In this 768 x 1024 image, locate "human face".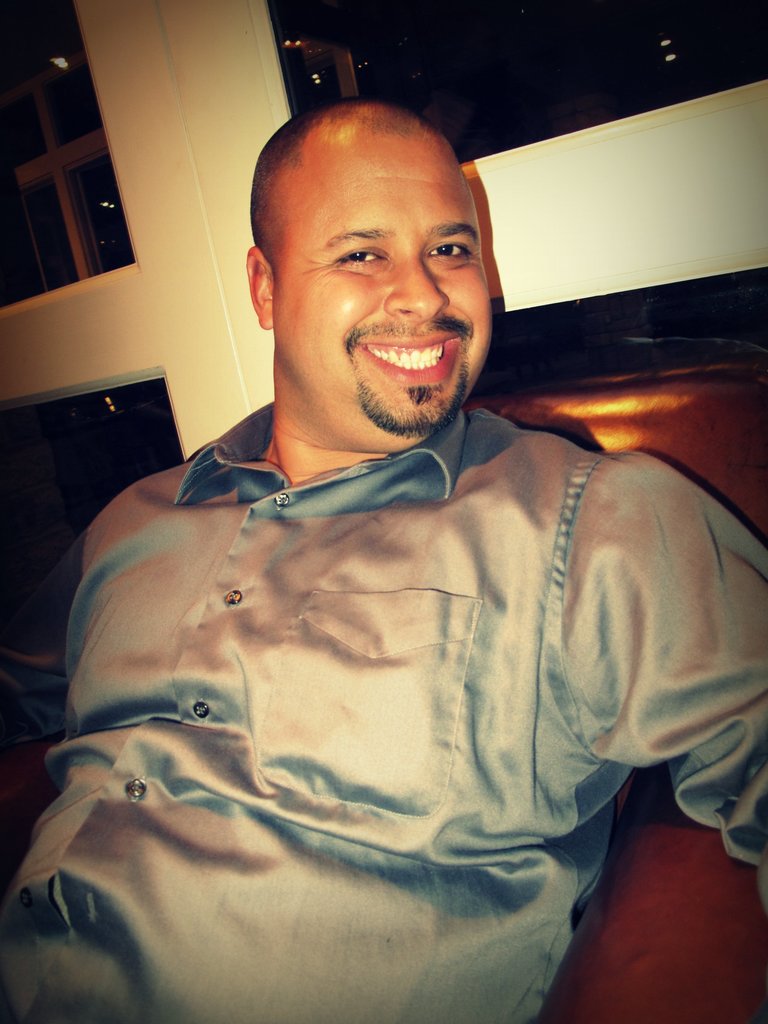
Bounding box: <region>269, 115, 492, 451</region>.
